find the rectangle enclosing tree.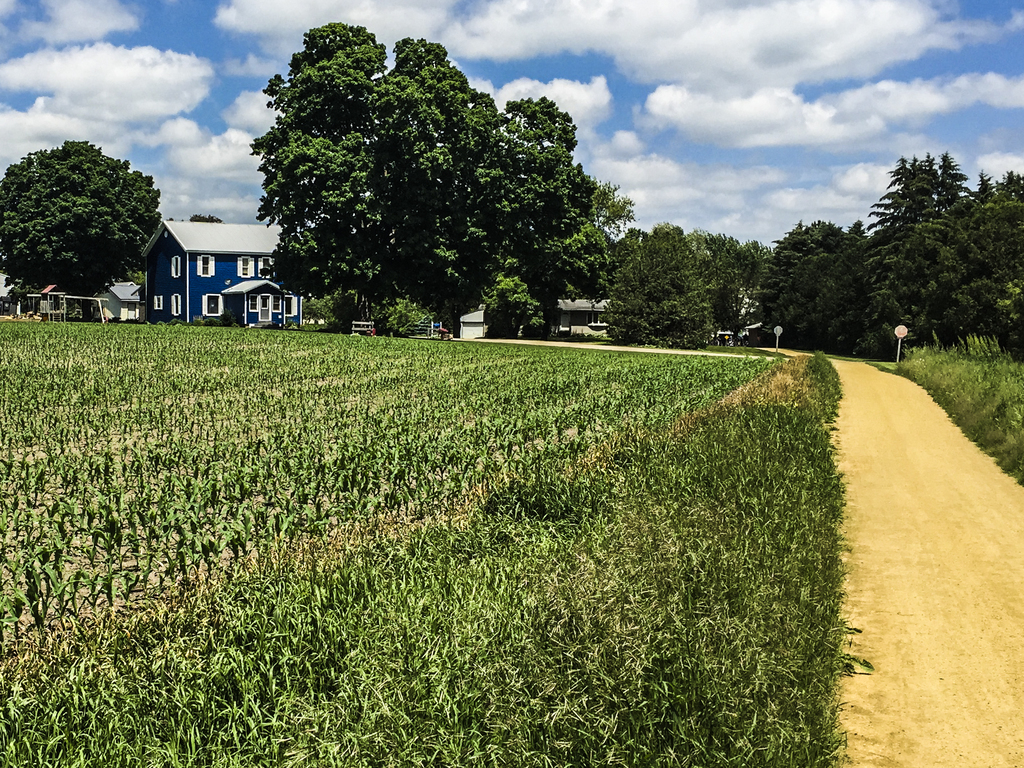
(left=169, top=214, right=226, bottom=225).
